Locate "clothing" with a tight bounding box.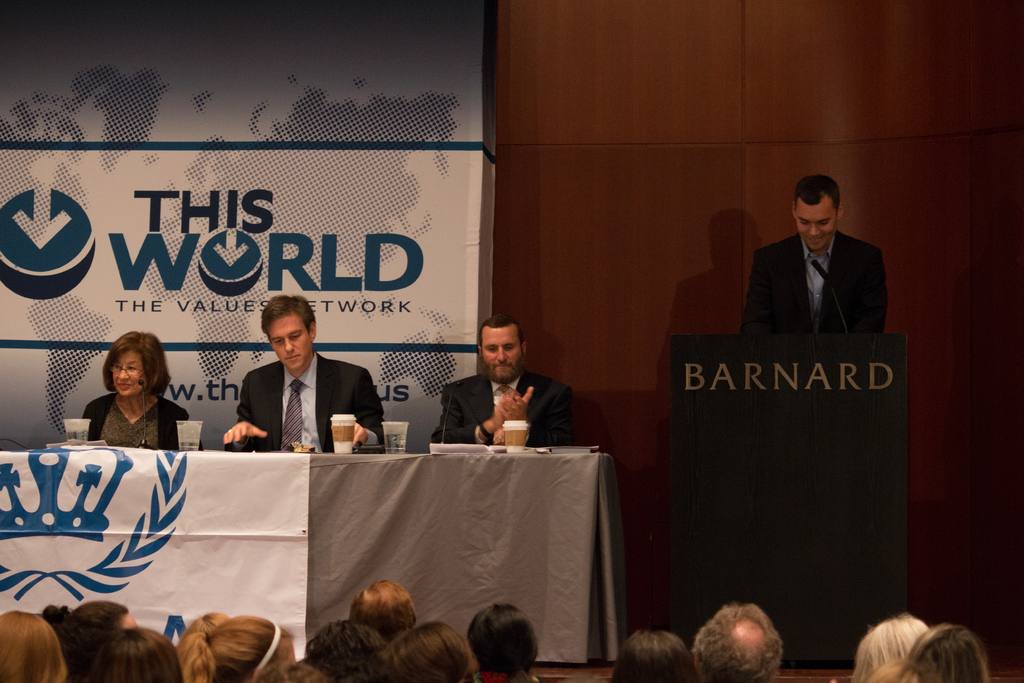
<region>419, 374, 581, 452</region>.
